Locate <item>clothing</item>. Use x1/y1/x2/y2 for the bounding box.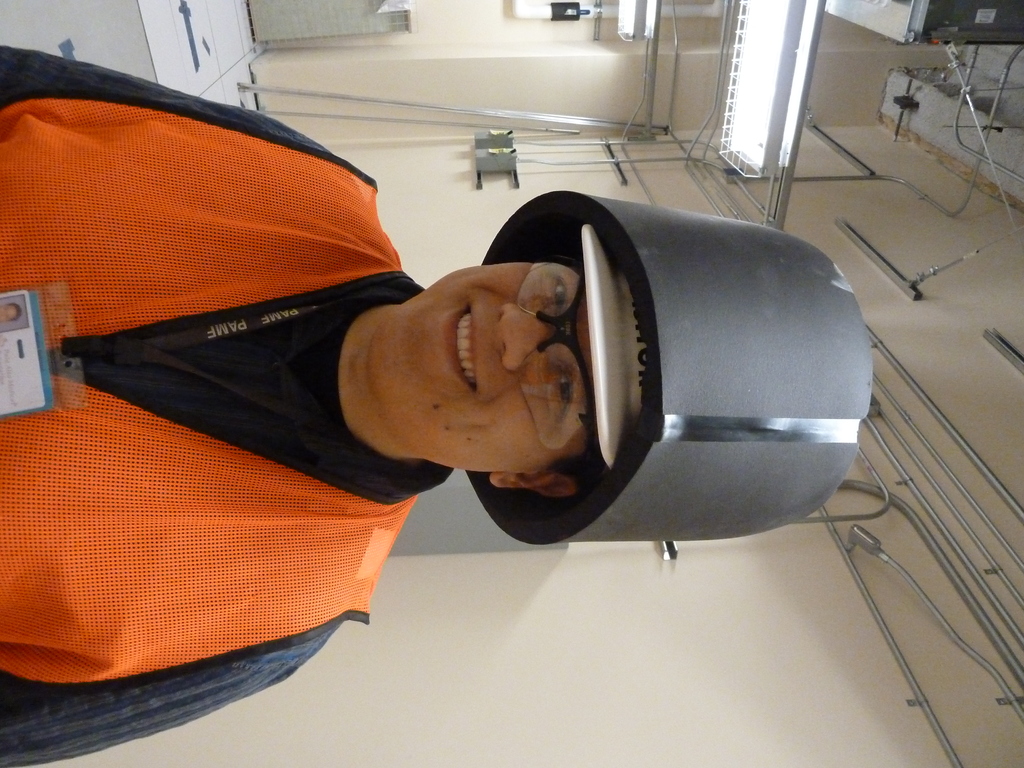
0/41/453/767.
